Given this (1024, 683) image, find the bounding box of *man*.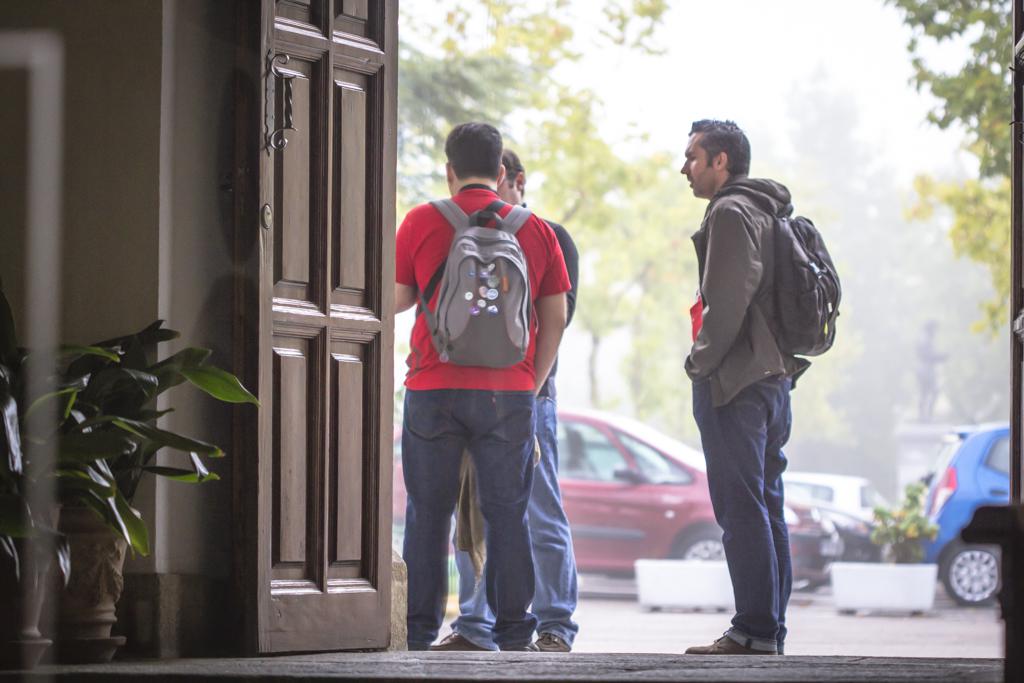
(391,120,572,656).
